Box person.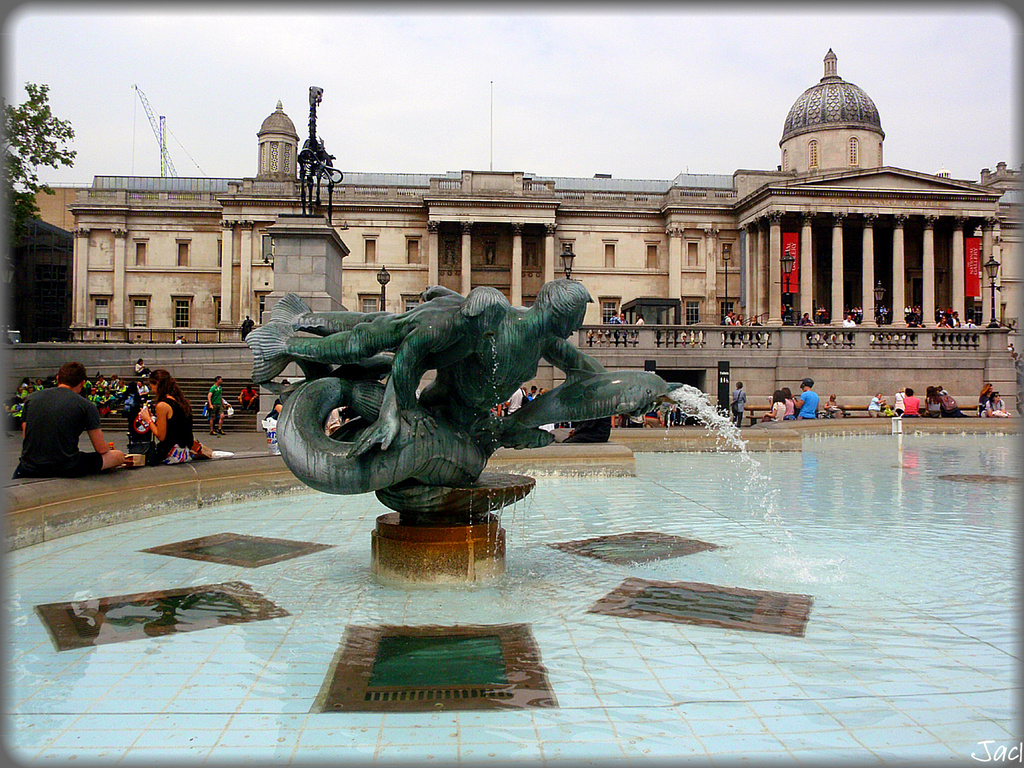
(611,311,623,336).
